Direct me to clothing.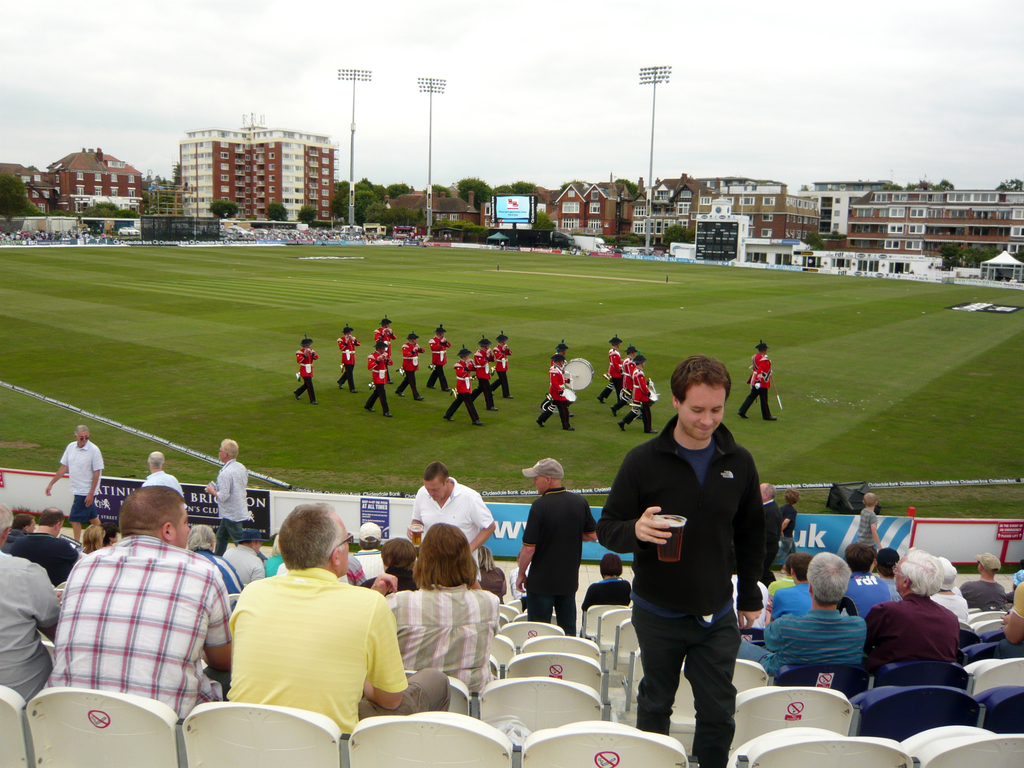
Direction: {"x1": 385, "y1": 586, "x2": 500, "y2": 700}.
